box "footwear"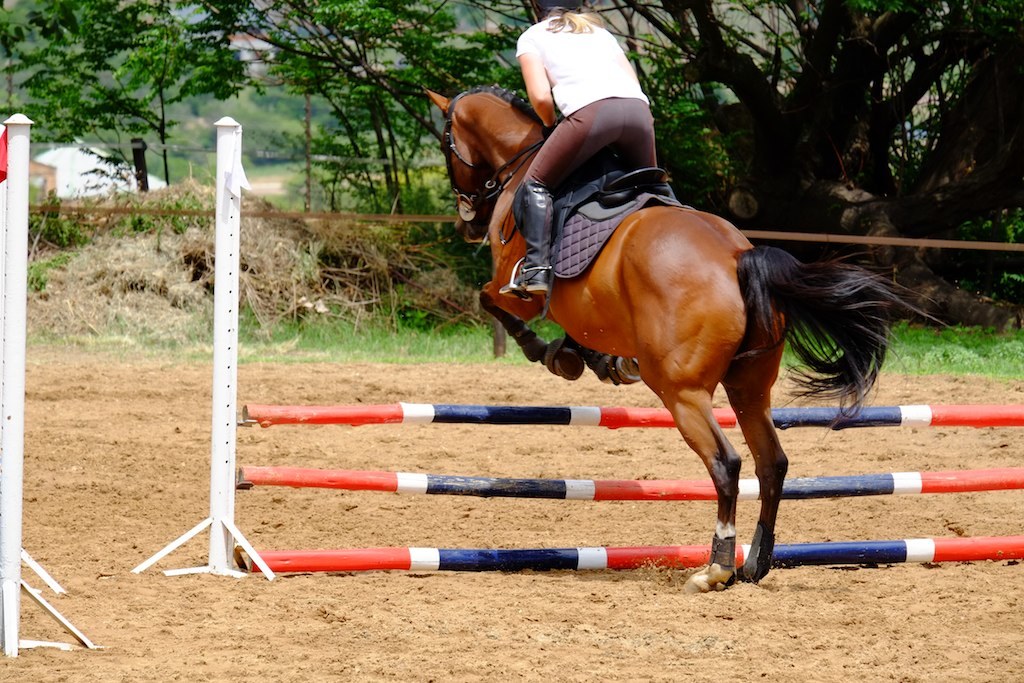
497, 180, 559, 294
